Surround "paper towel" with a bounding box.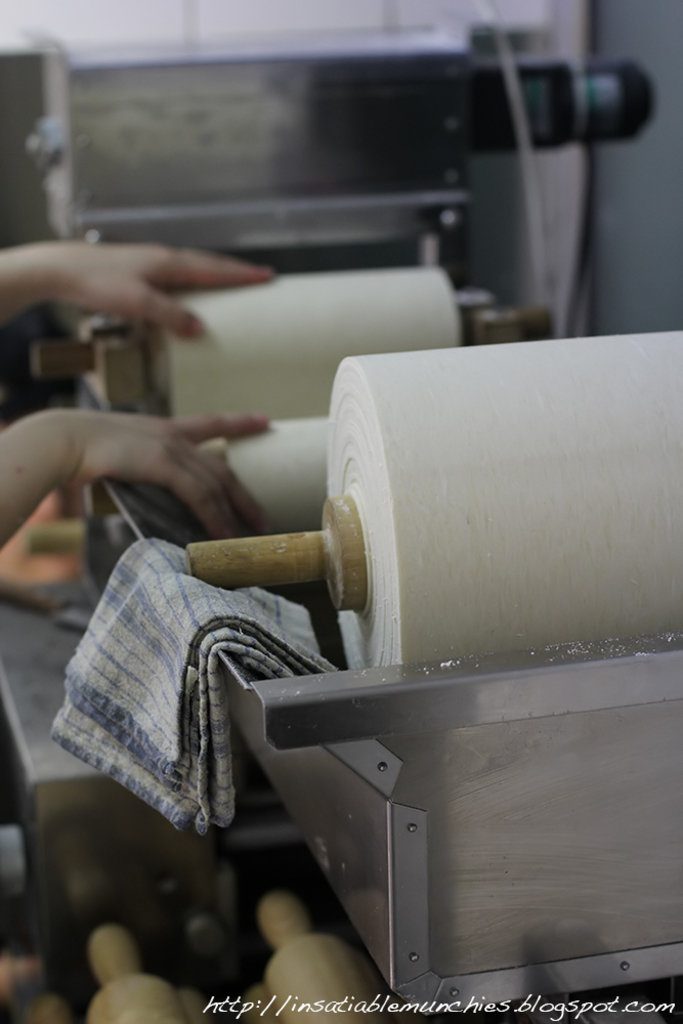
208:414:322:535.
